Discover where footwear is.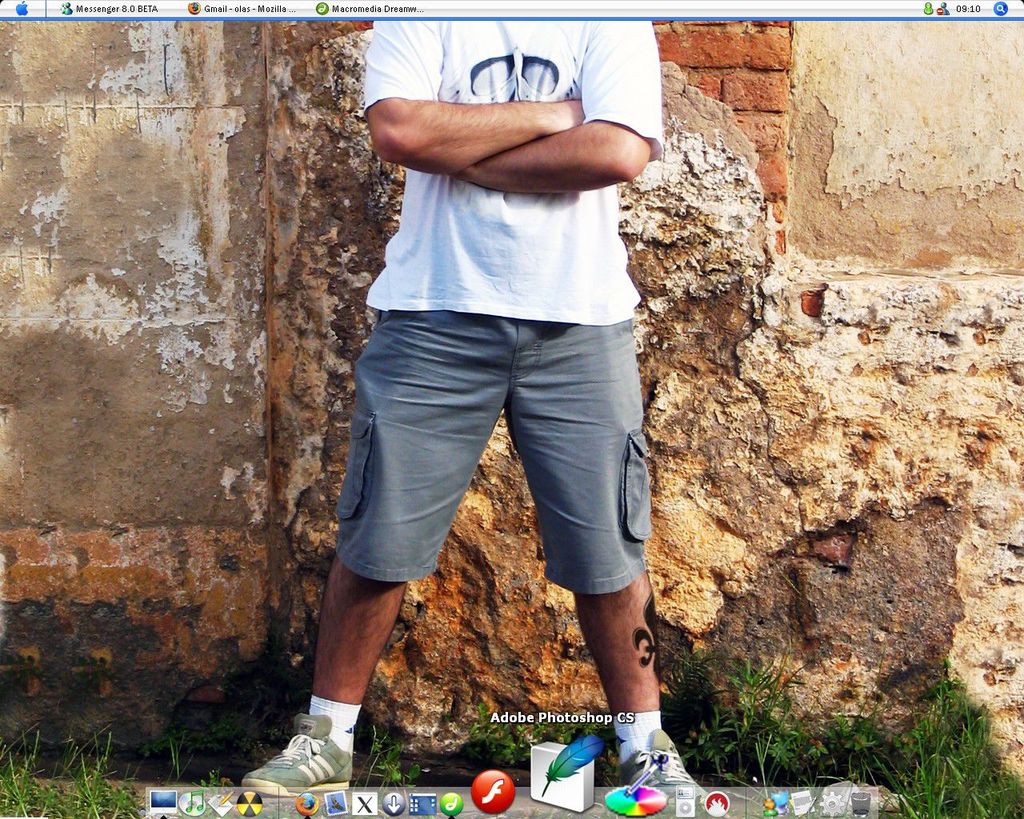
Discovered at bbox=[597, 730, 715, 798].
